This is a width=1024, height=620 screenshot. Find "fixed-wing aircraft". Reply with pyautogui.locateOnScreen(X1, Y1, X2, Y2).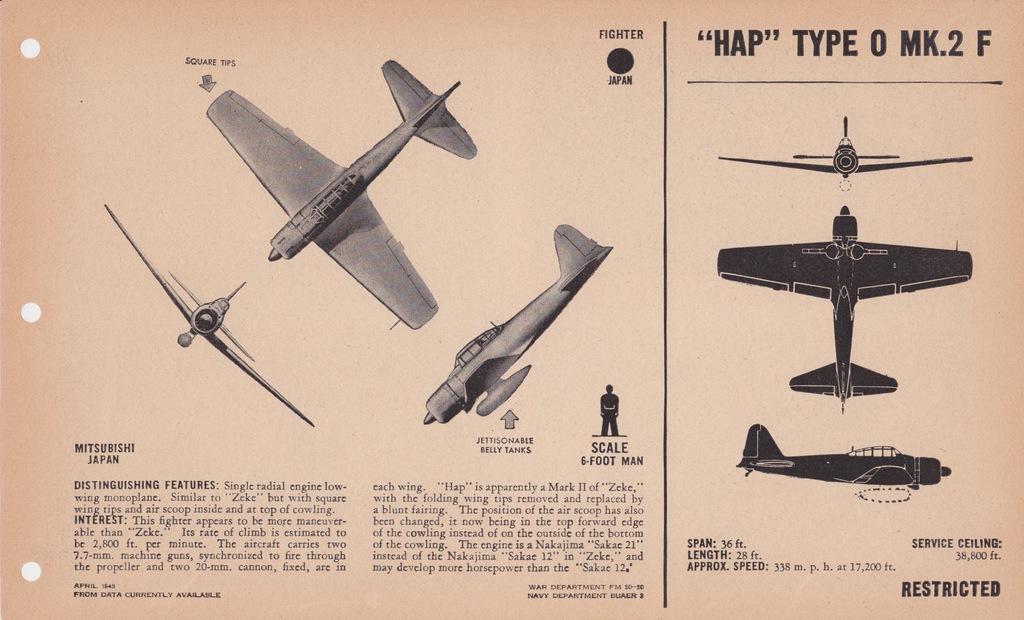
pyautogui.locateOnScreen(735, 421, 952, 501).
